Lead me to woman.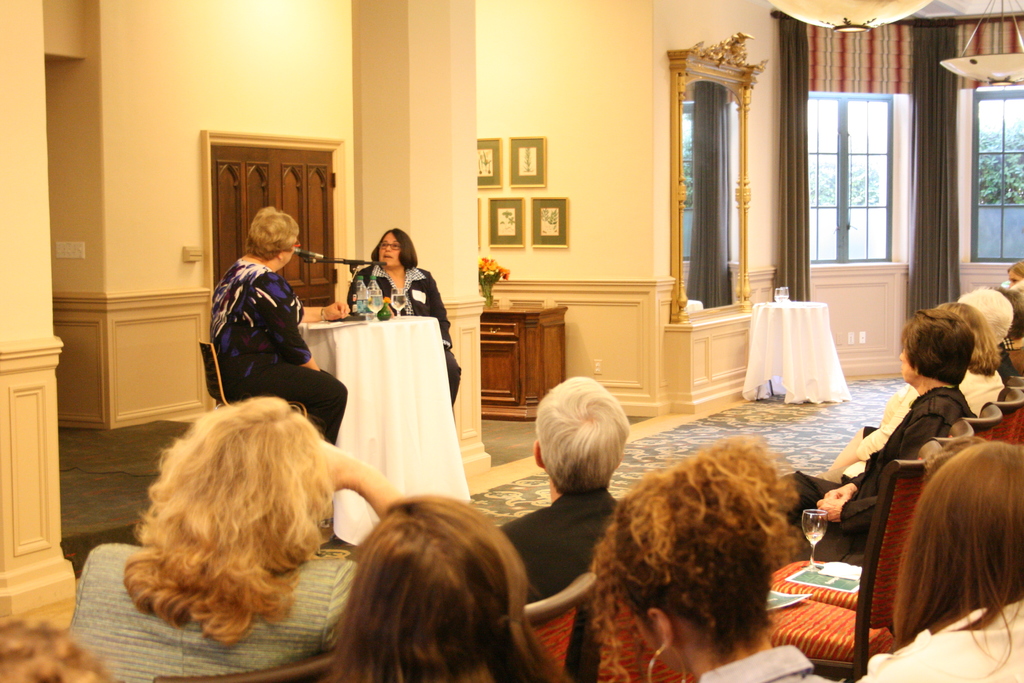
Lead to select_region(203, 202, 348, 447).
